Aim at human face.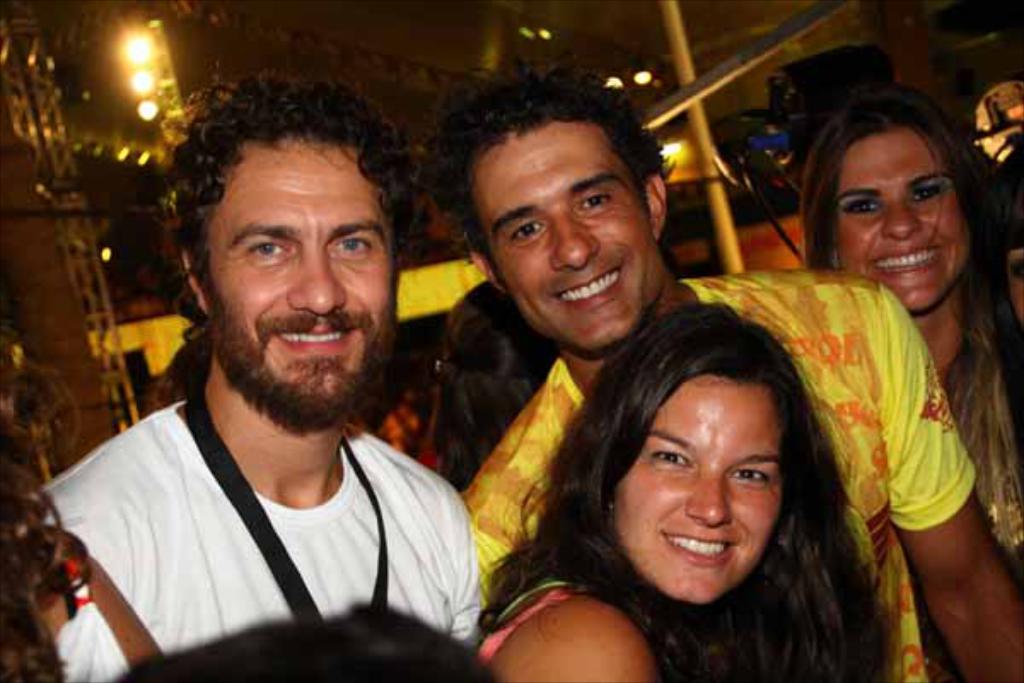
Aimed at 471, 116, 657, 345.
